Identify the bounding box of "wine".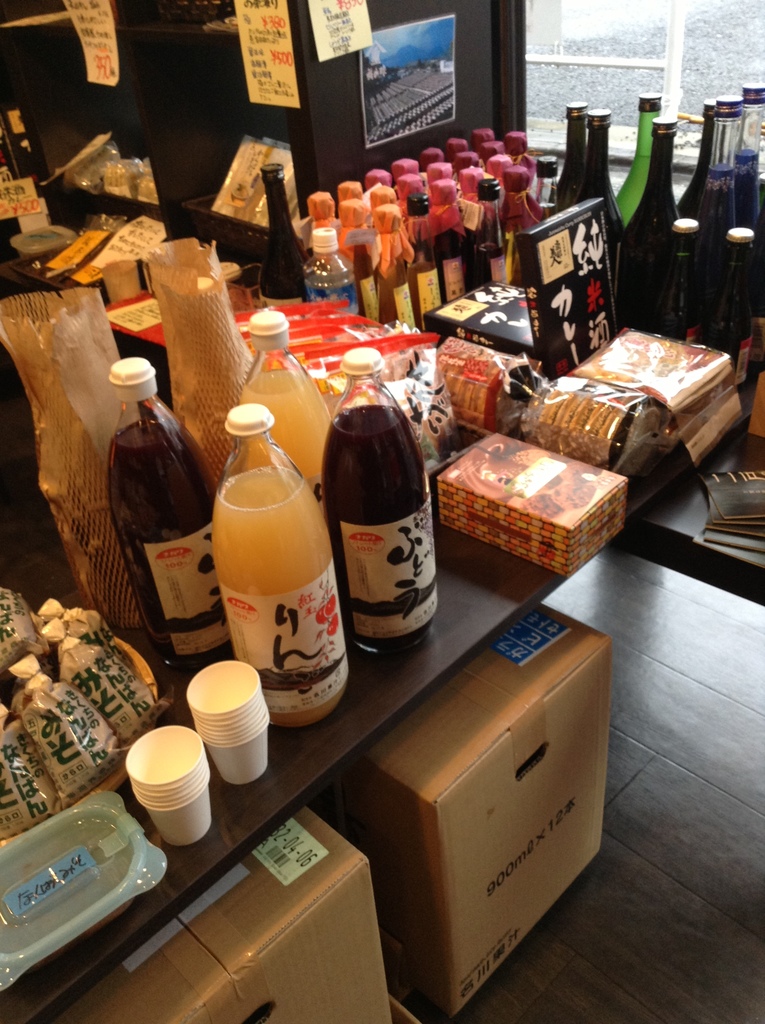
x1=615 y1=95 x2=664 y2=234.
